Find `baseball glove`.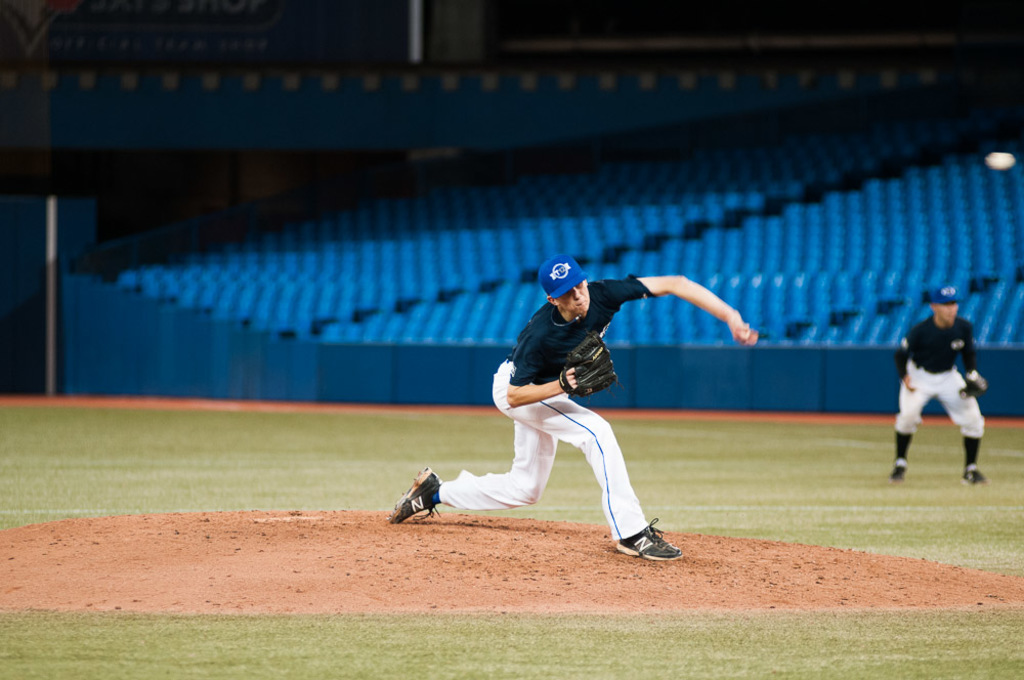
locate(555, 335, 620, 399).
